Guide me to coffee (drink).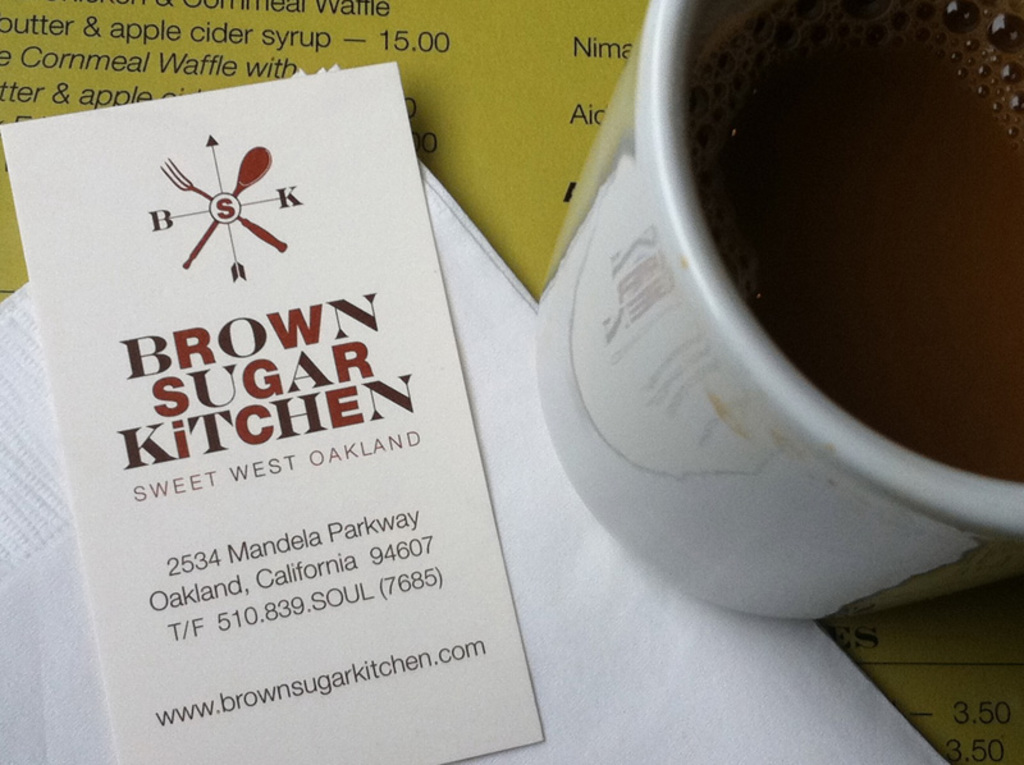
Guidance: rect(571, 0, 1023, 611).
